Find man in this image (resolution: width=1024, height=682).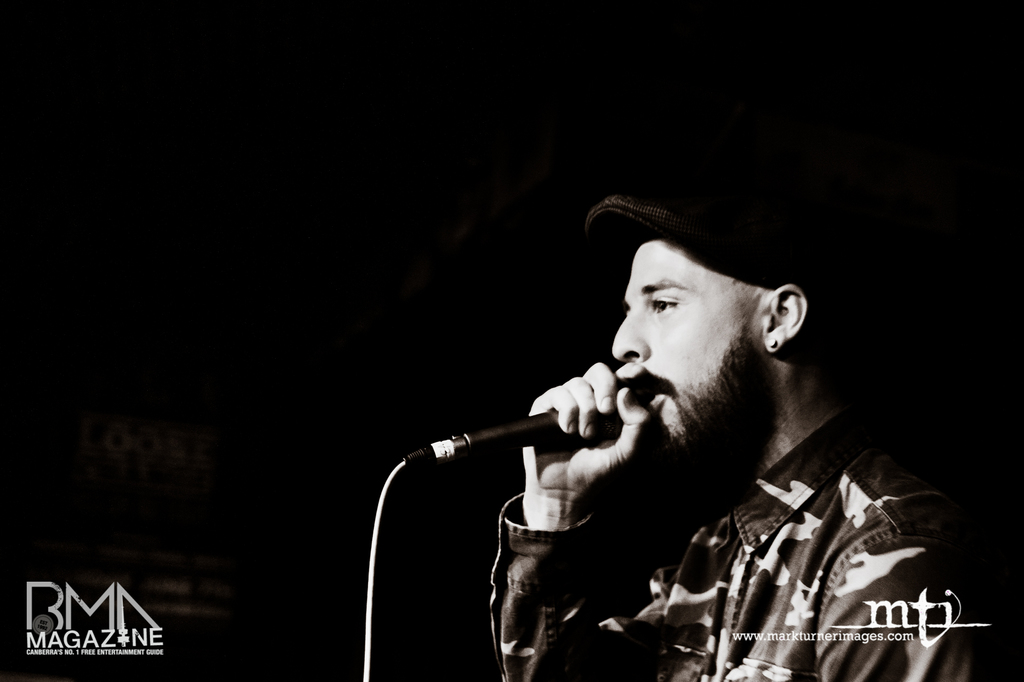
350,158,980,665.
